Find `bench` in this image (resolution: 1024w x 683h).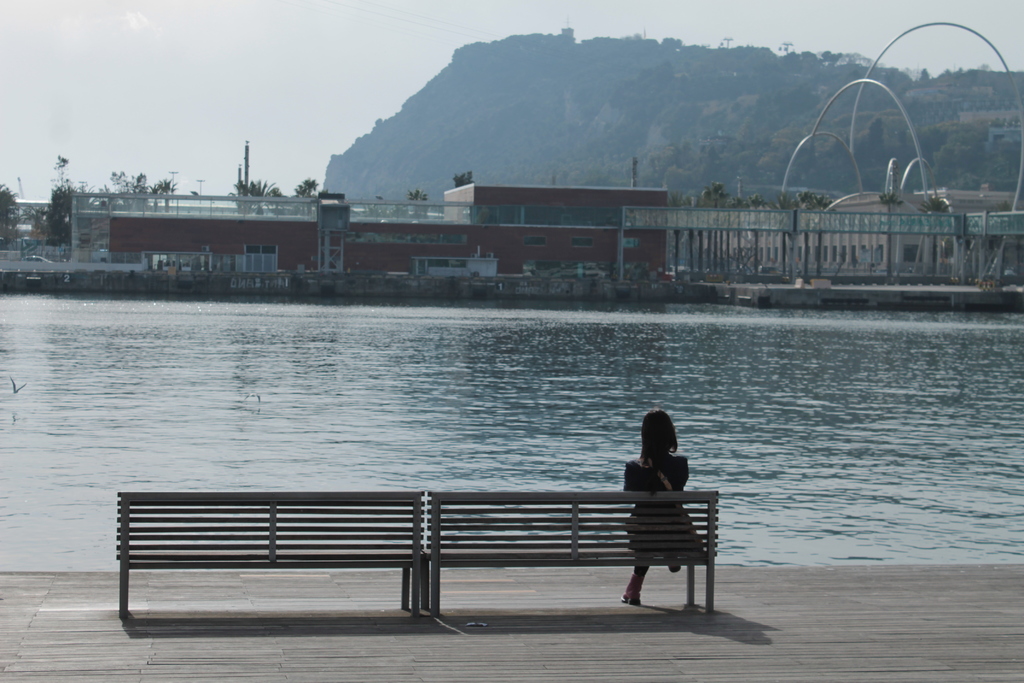
Rect(116, 489, 424, 620).
